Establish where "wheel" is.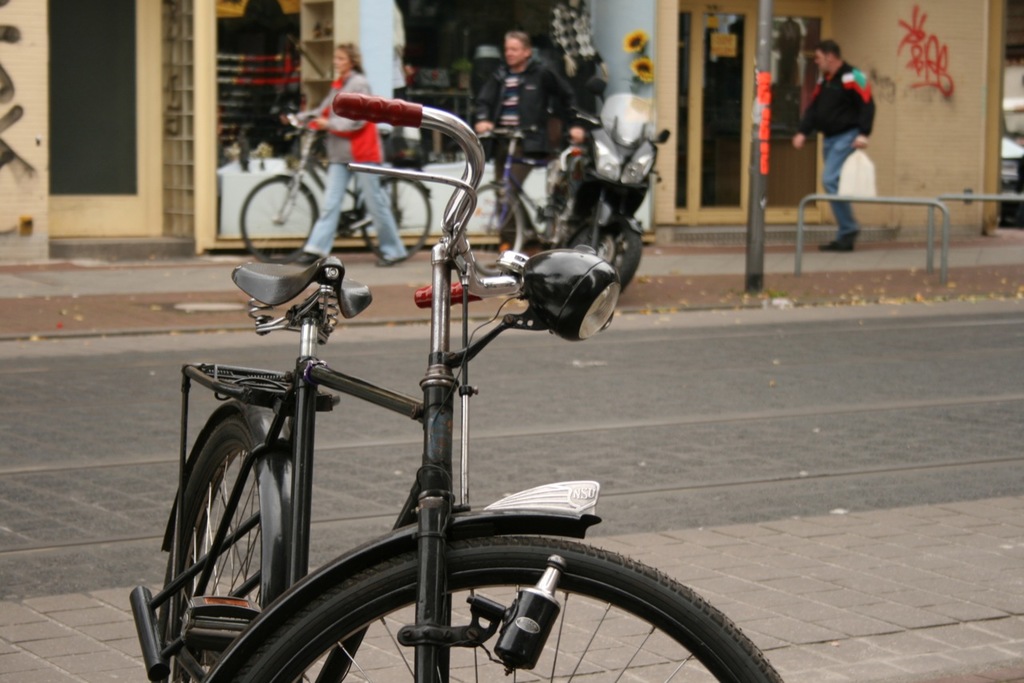
Established at bbox(235, 533, 777, 682).
